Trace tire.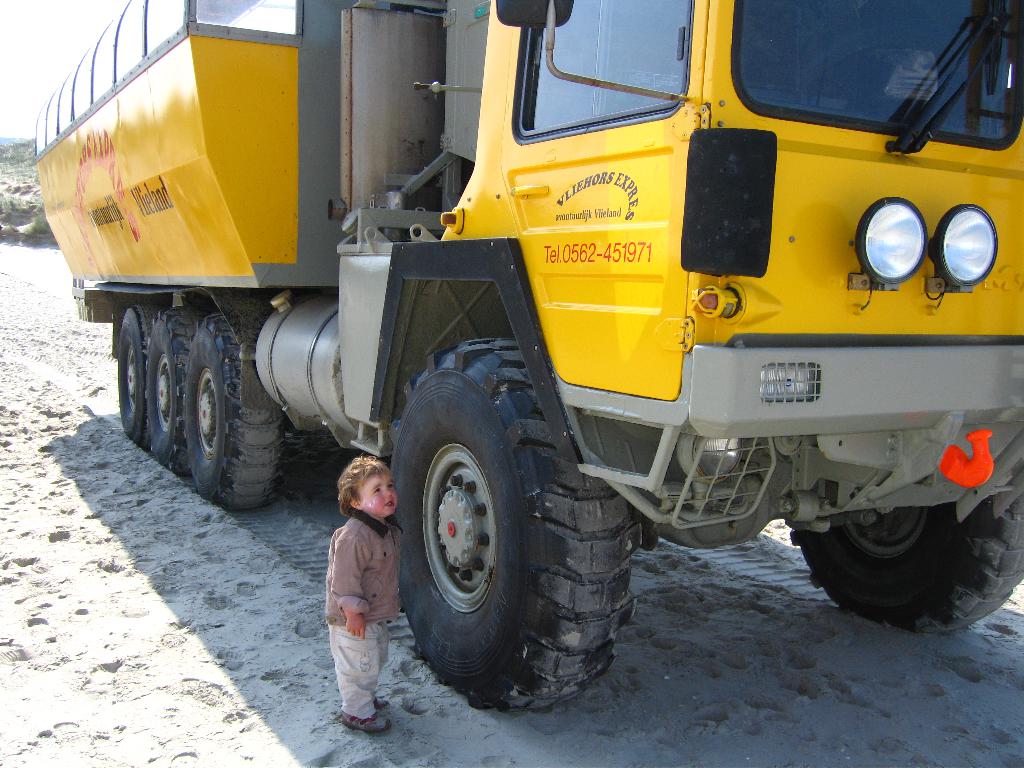
Traced to BBox(379, 351, 612, 710).
